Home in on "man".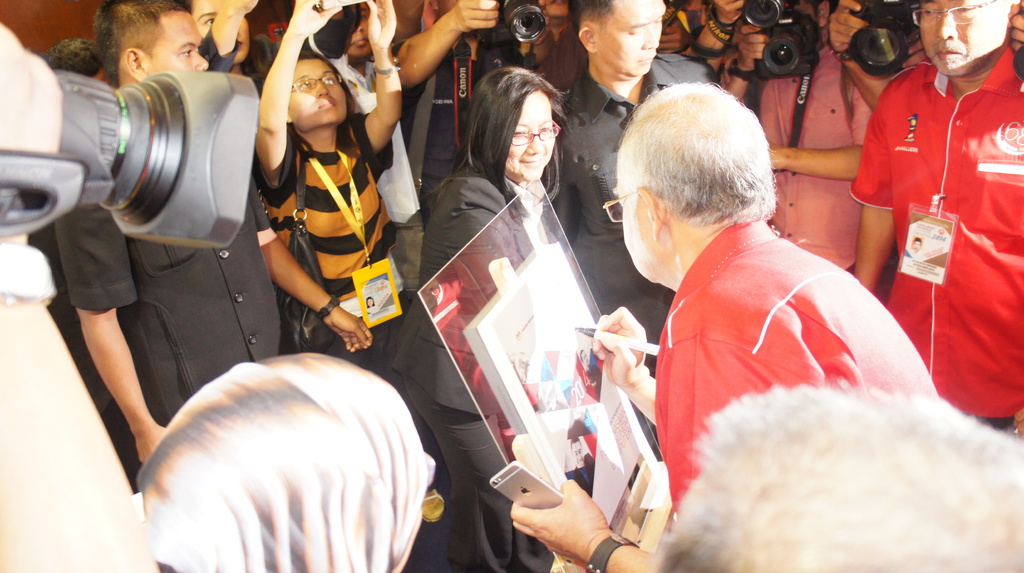
Homed in at <region>327, 2, 419, 404</region>.
